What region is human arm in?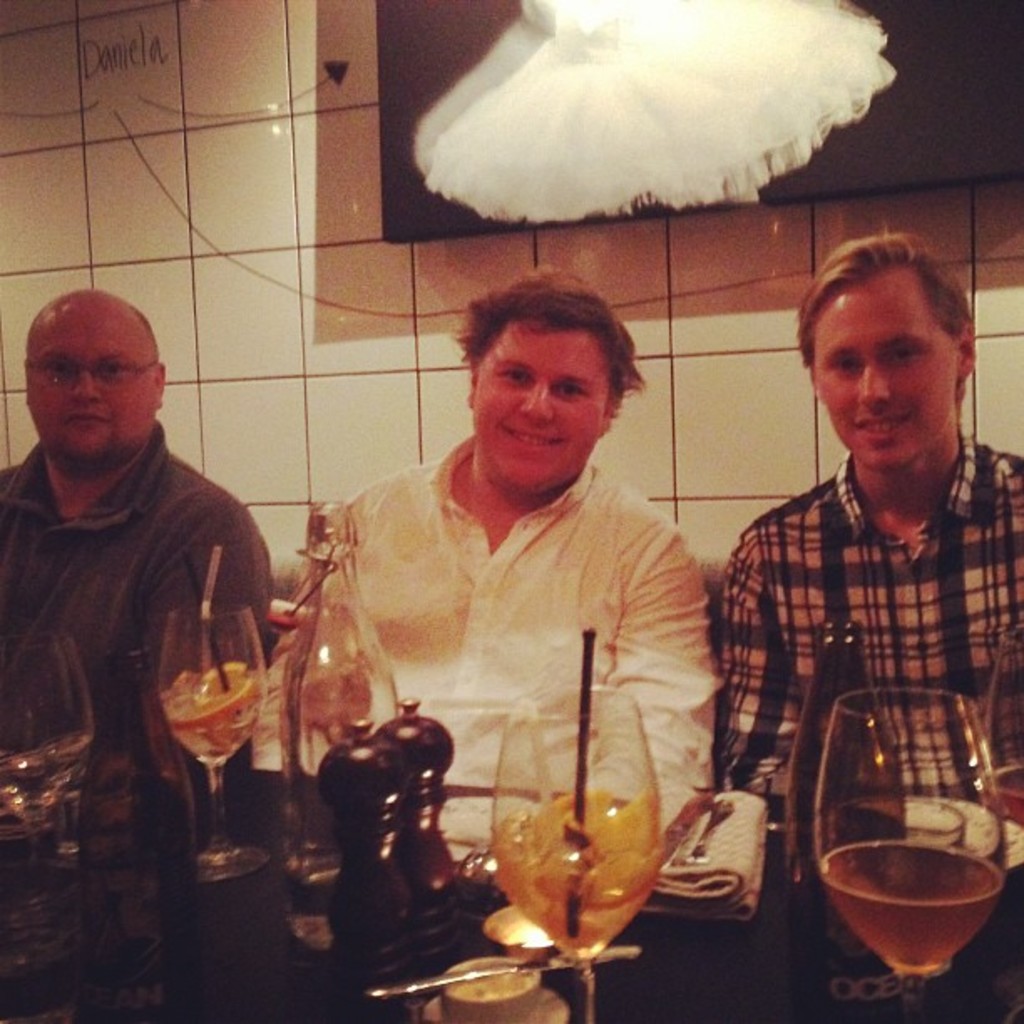
(602,539,718,880).
